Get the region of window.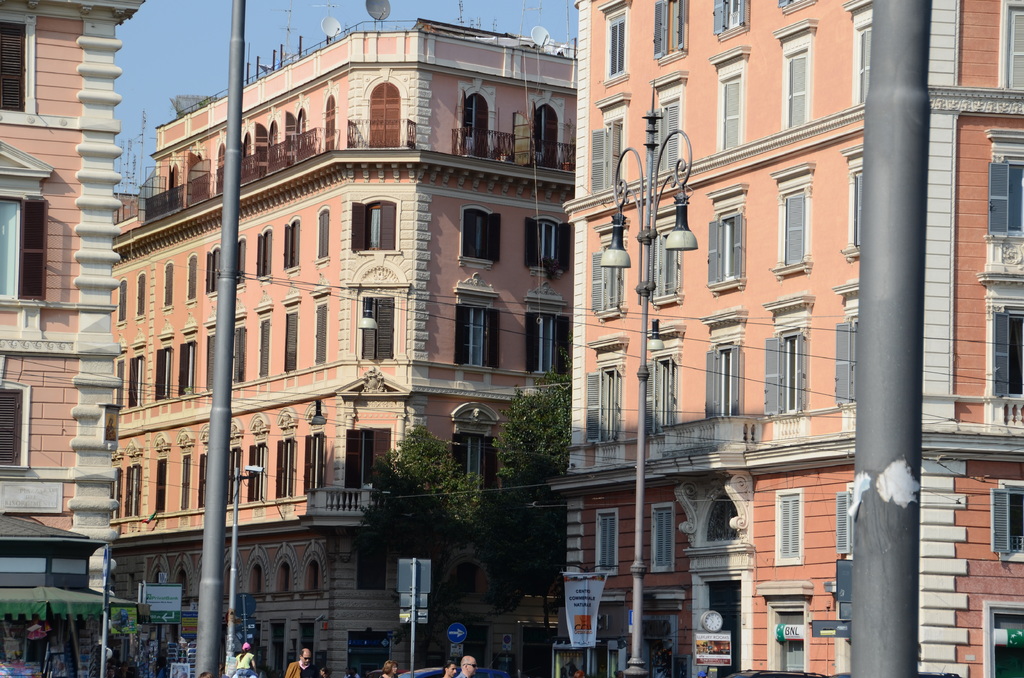
x1=658 y1=99 x2=686 y2=184.
